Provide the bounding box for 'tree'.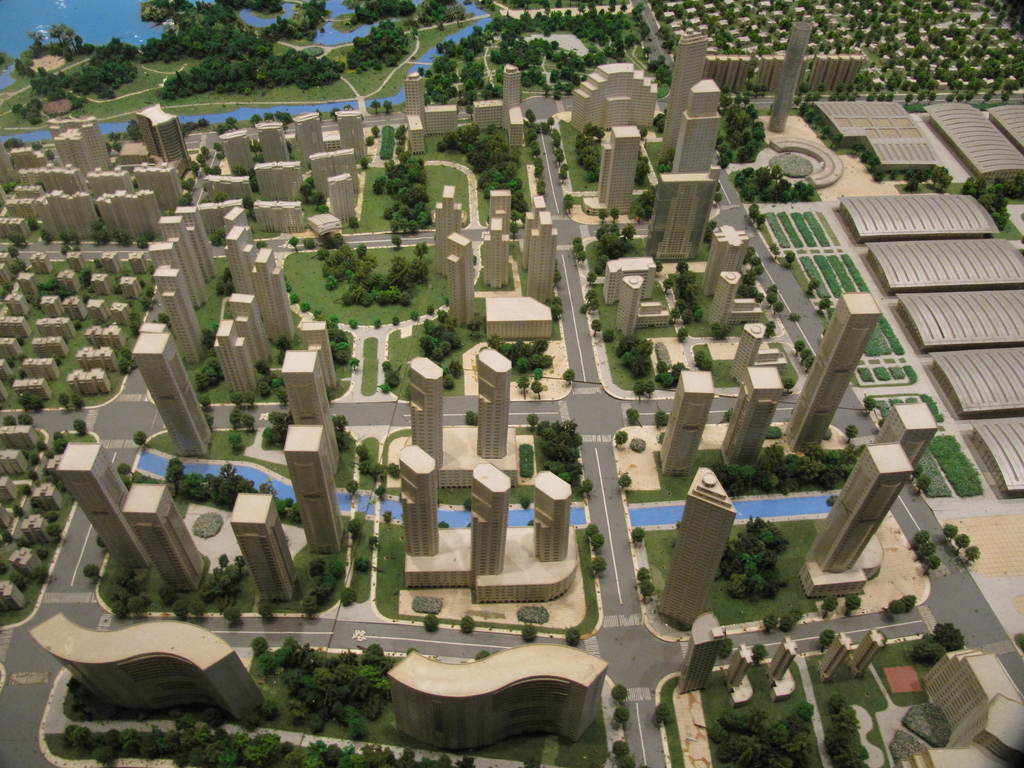
select_region(904, 596, 918, 615).
